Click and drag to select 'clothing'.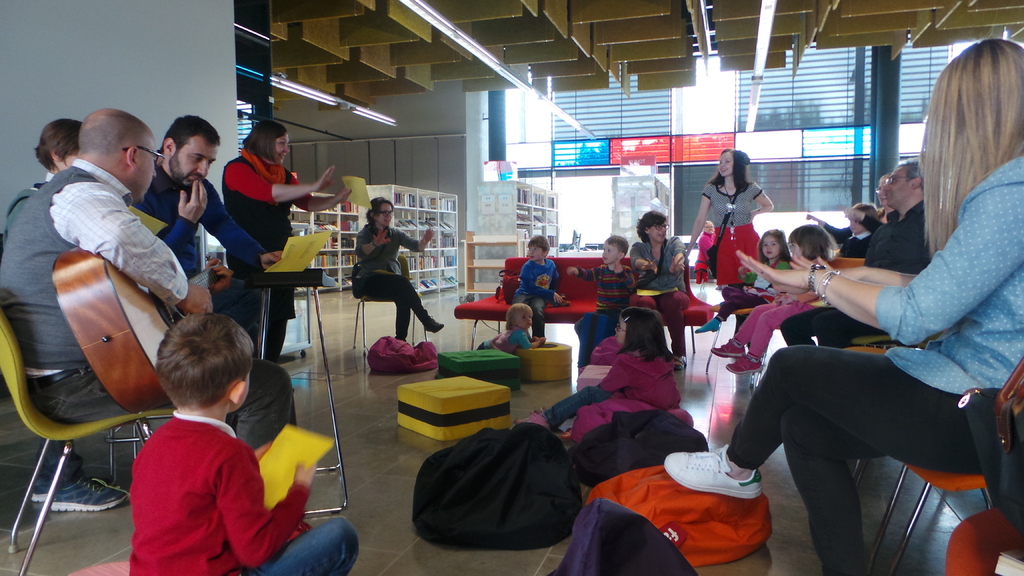
Selection: detection(626, 236, 688, 356).
